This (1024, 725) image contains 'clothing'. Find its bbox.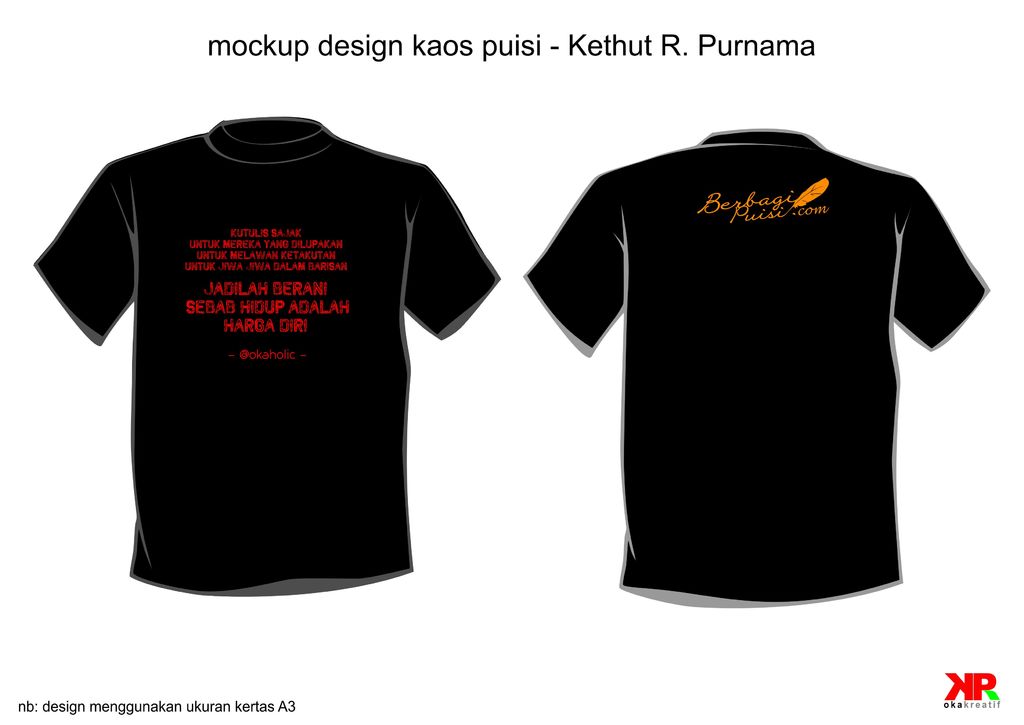
bbox=(33, 117, 503, 598).
